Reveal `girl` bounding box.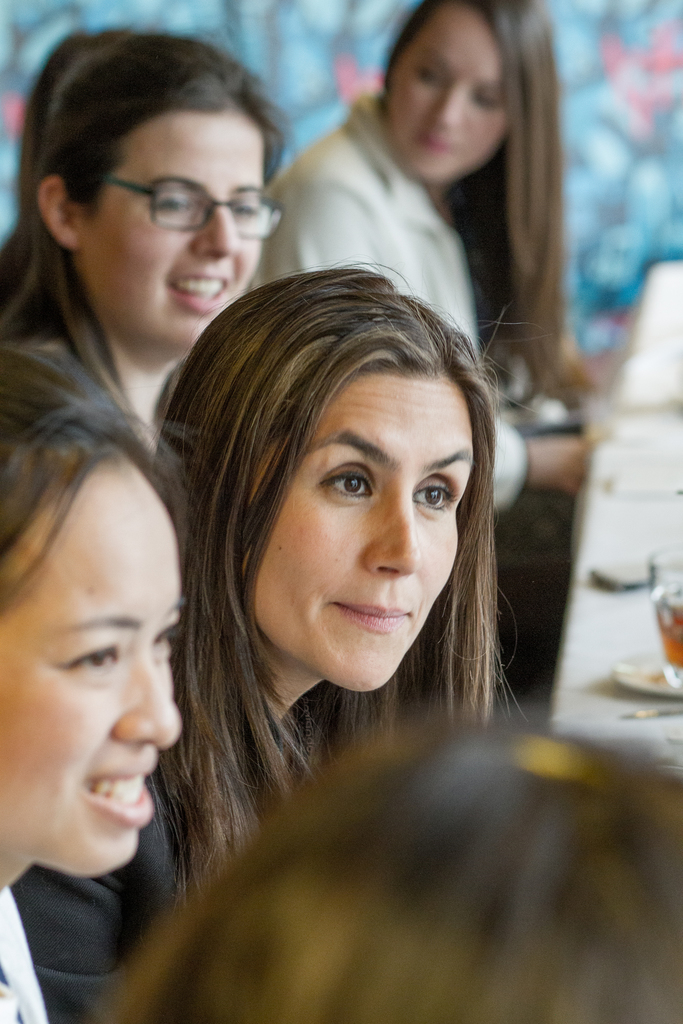
Revealed: locate(0, 338, 201, 1022).
